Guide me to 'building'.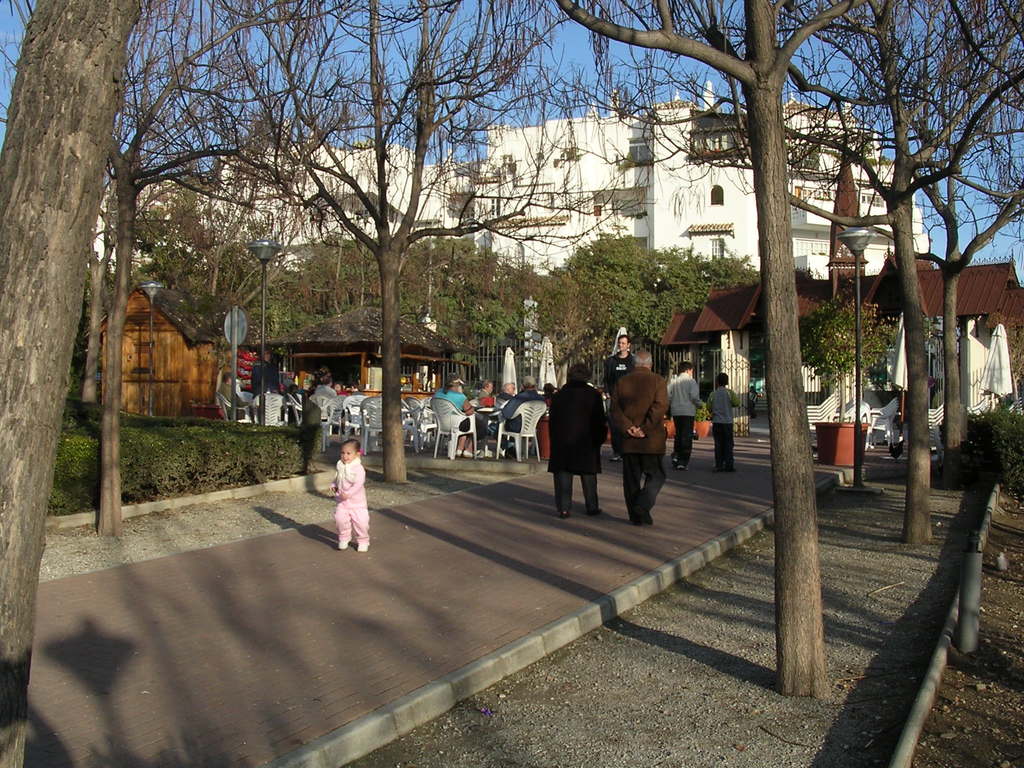
Guidance: 90:73:1010:429.
